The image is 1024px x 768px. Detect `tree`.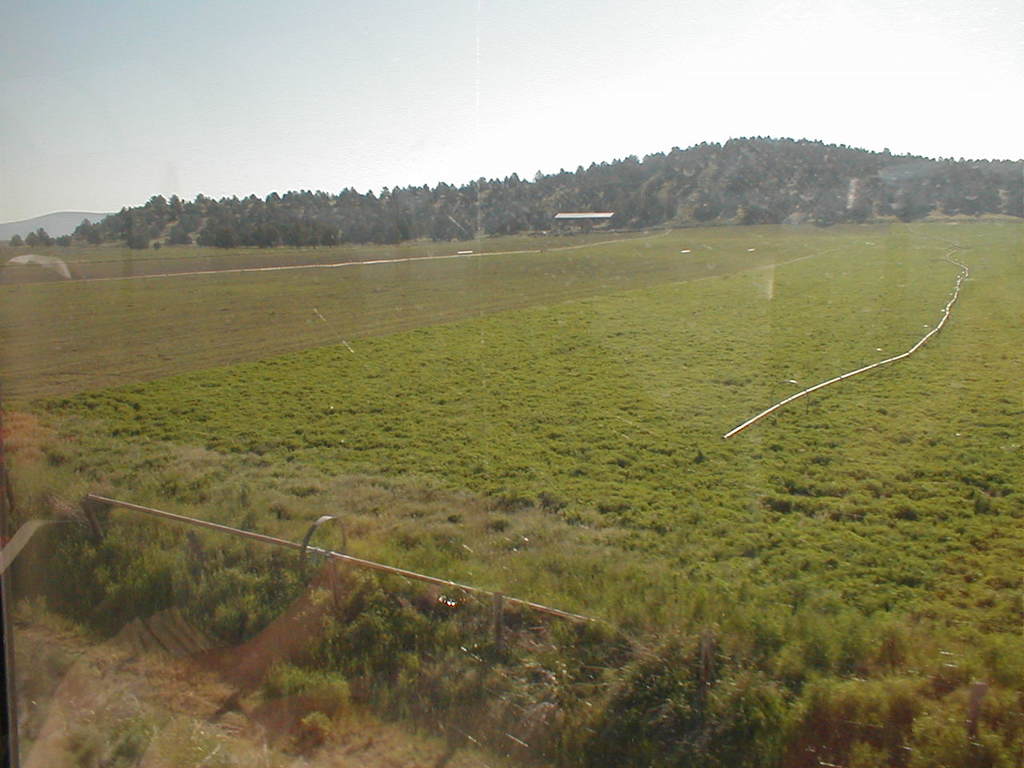
Detection: detection(94, 113, 1023, 218).
